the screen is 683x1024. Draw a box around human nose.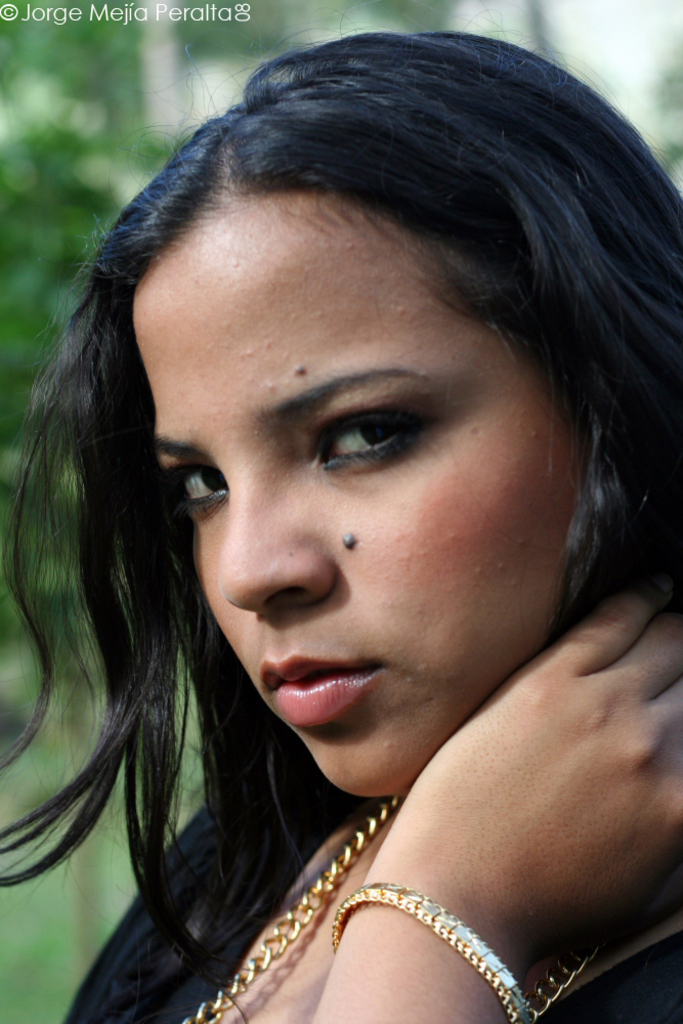
bbox=(218, 462, 339, 626).
